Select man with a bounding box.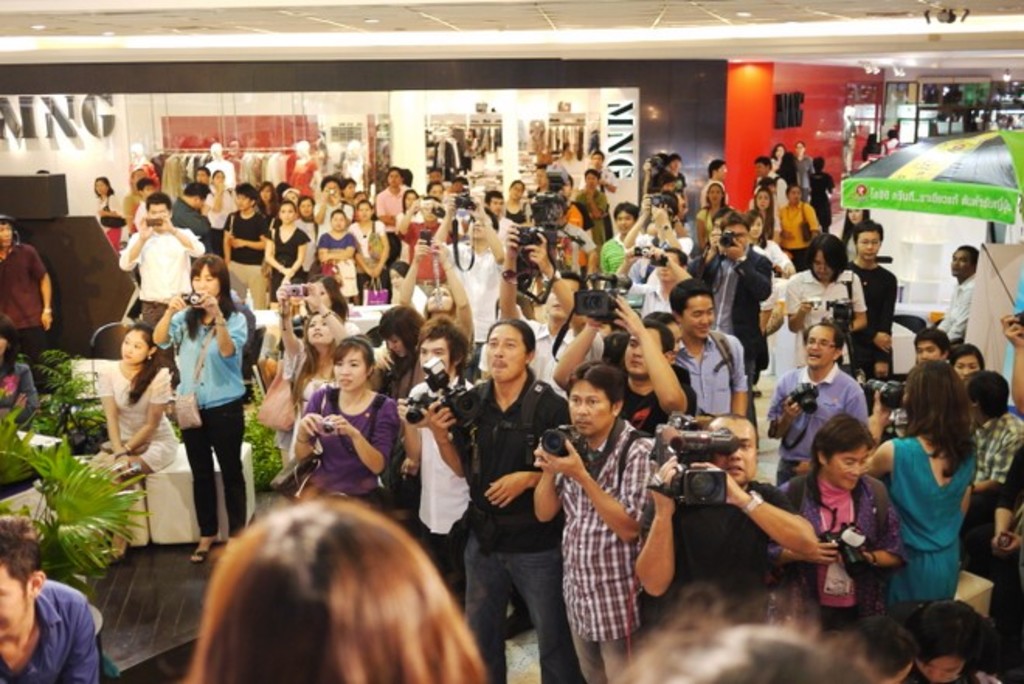
bbox(667, 275, 748, 416).
